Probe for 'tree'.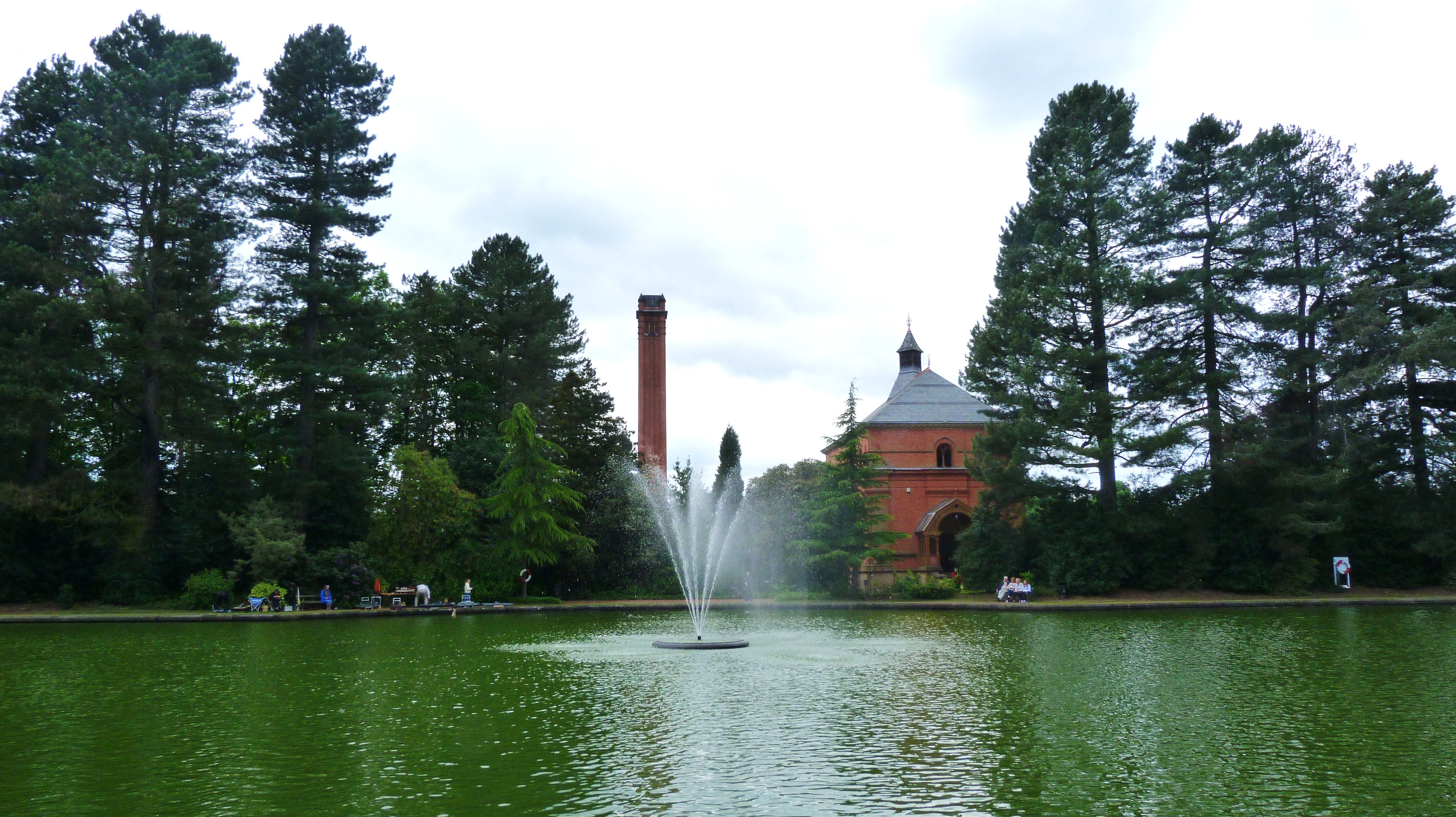
Probe result: left=267, top=131, right=307, bottom=200.
